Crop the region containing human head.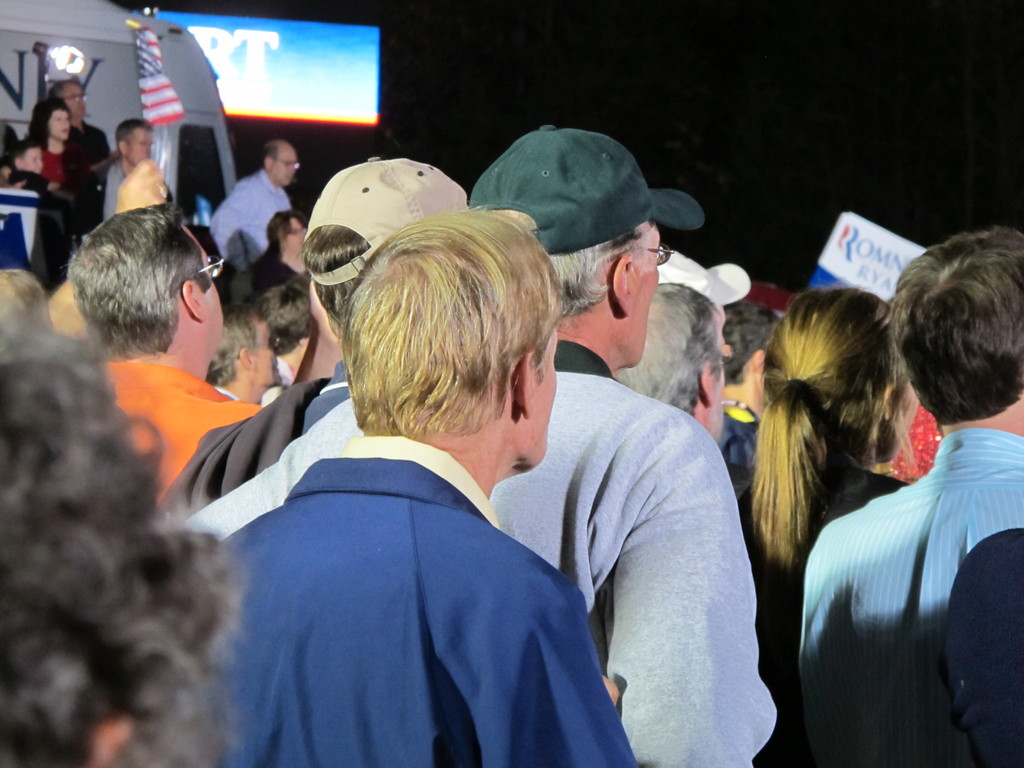
Crop region: 6, 140, 40, 175.
